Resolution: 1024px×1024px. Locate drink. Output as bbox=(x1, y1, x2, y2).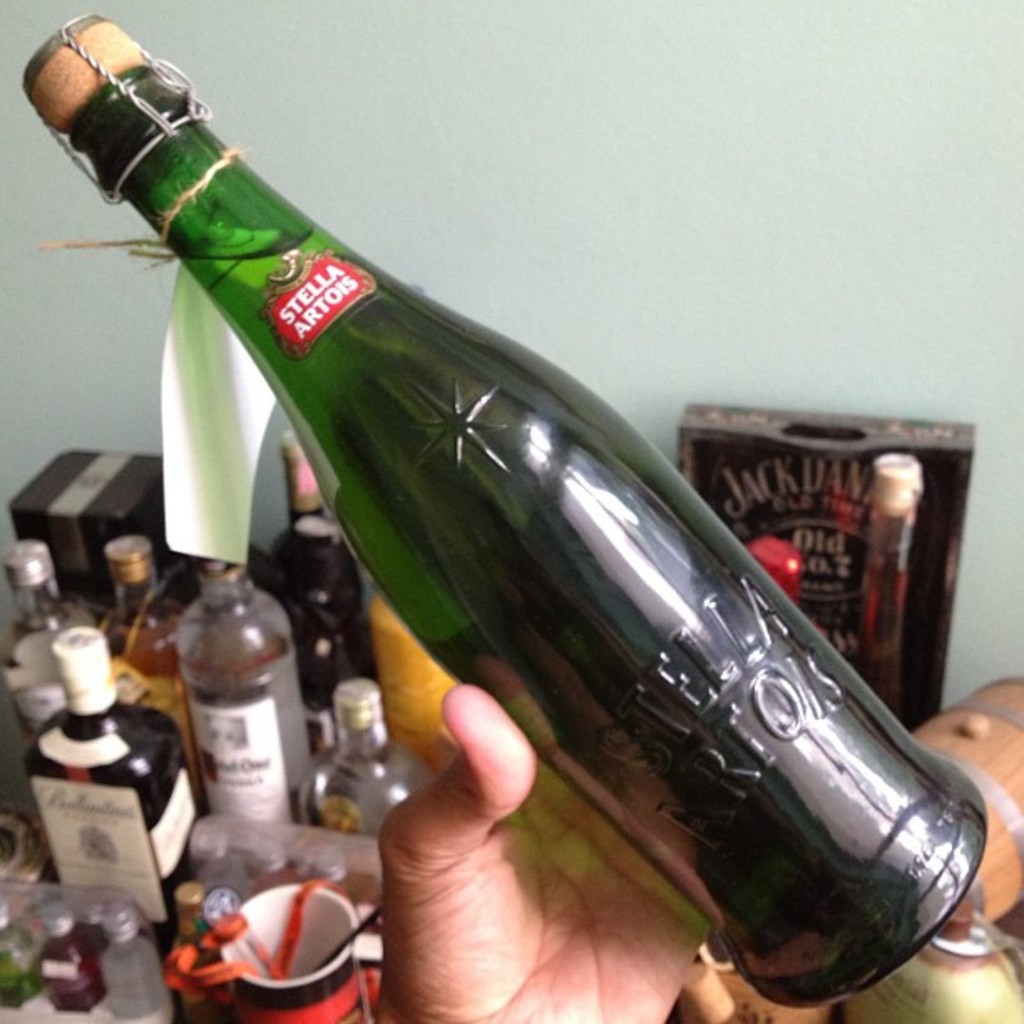
bbox=(97, 527, 204, 813).
